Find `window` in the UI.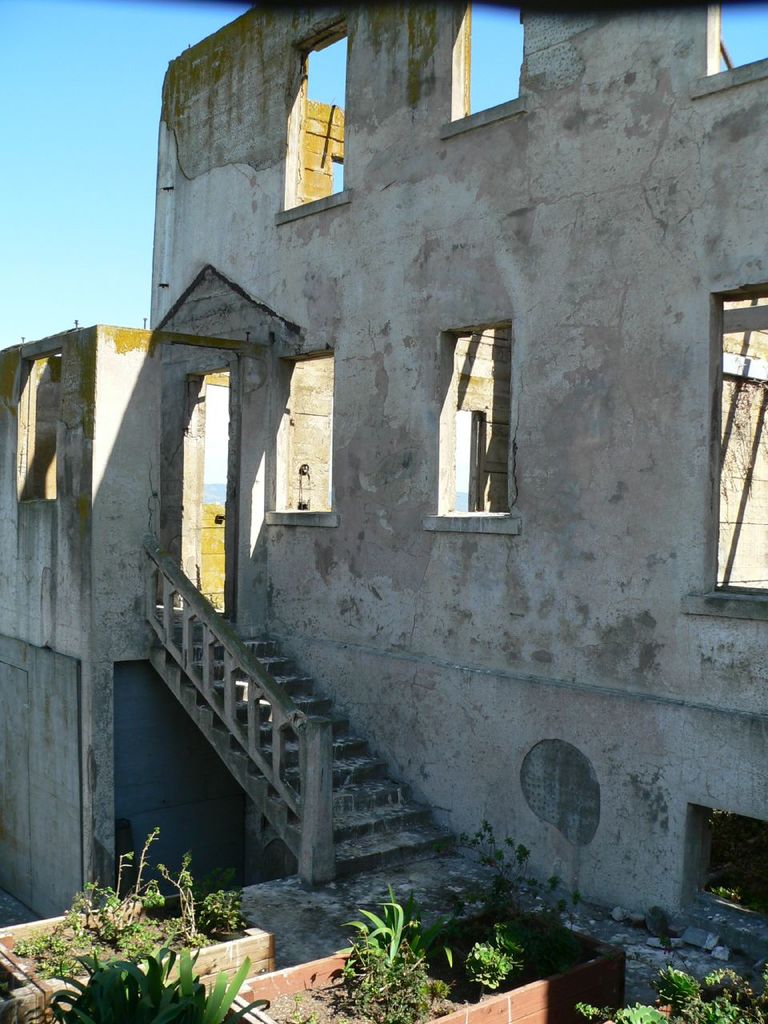
UI element at crop(690, 800, 767, 946).
